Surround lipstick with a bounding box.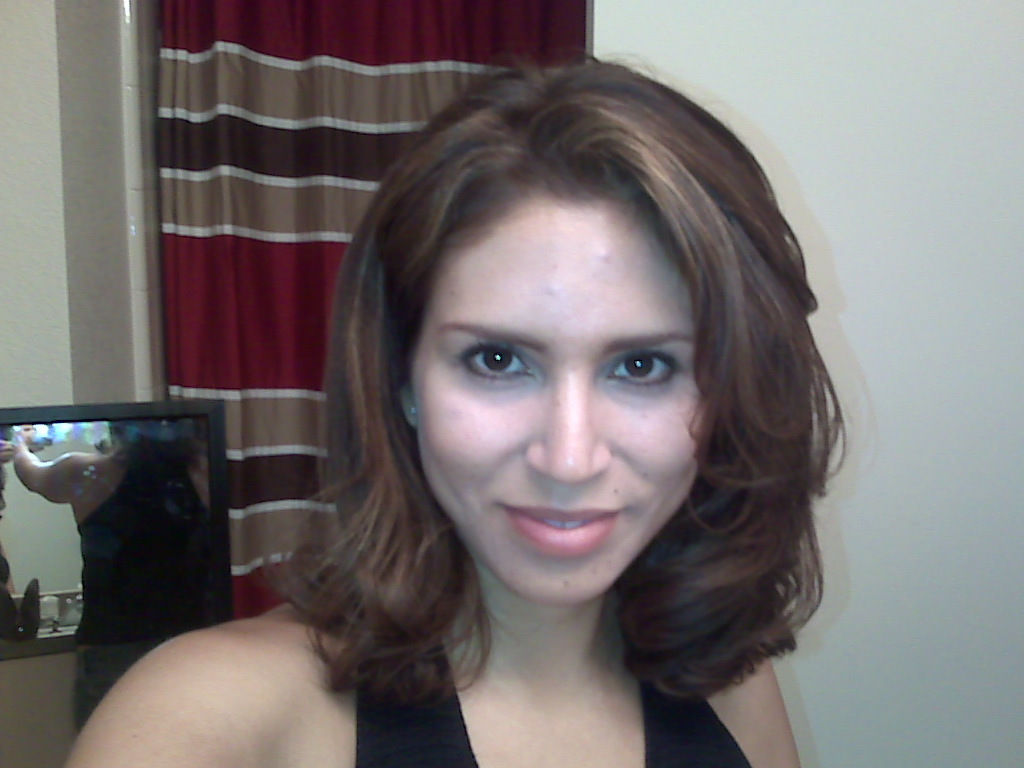
{"left": 506, "top": 505, "right": 614, "bottom": 554}.
